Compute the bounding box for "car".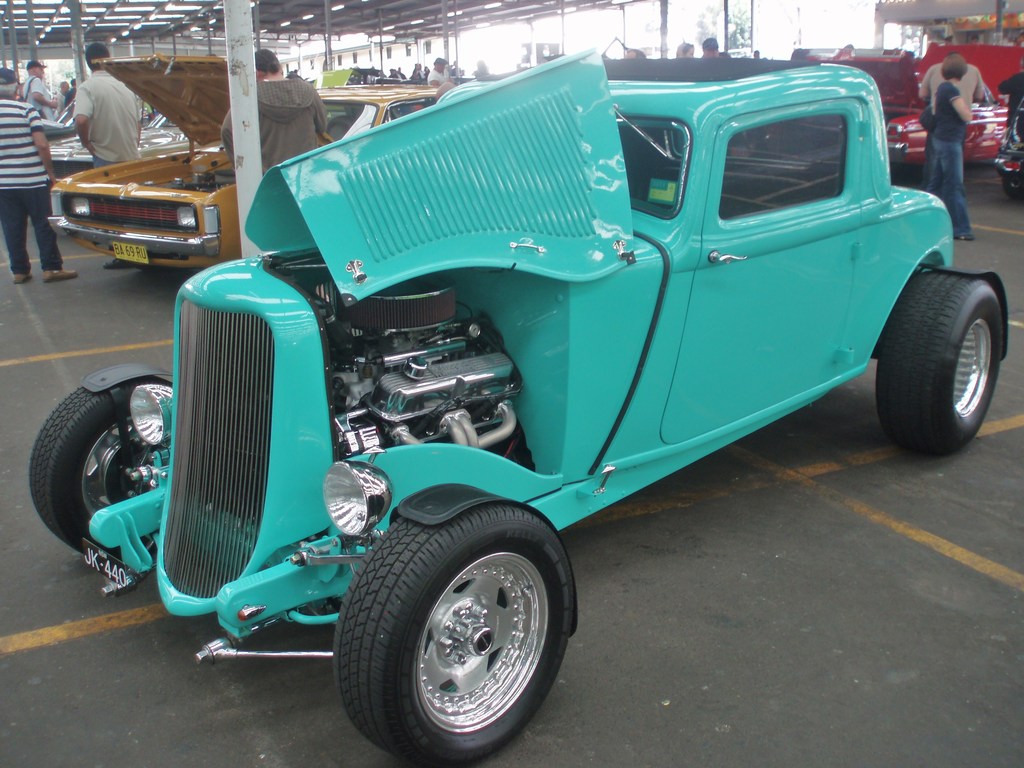
box(59, 44, 962, 708).
